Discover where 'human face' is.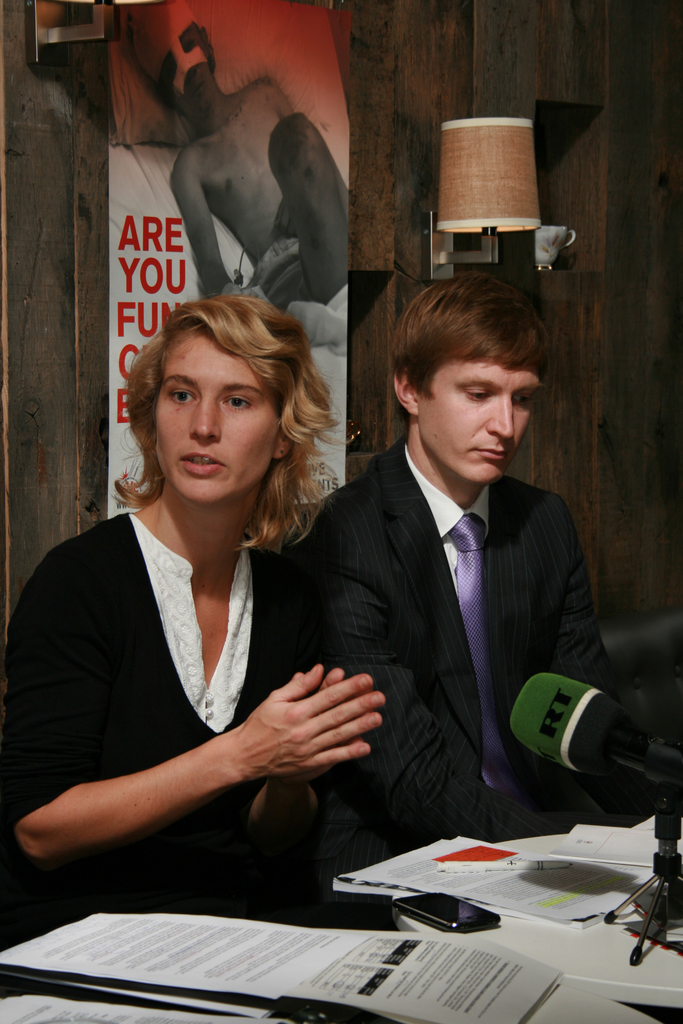
Discovered at (left=153, top=328, right=281, bottom=507).
